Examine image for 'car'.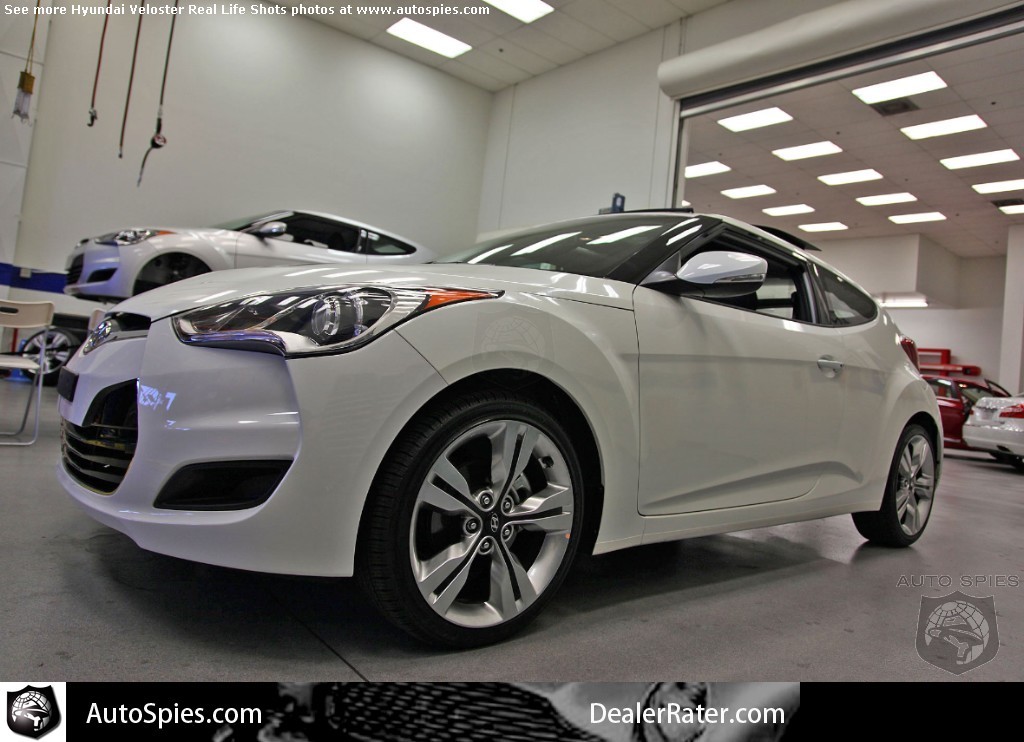
Examination result: (left=60, top=207, right=431, bottom=299).
